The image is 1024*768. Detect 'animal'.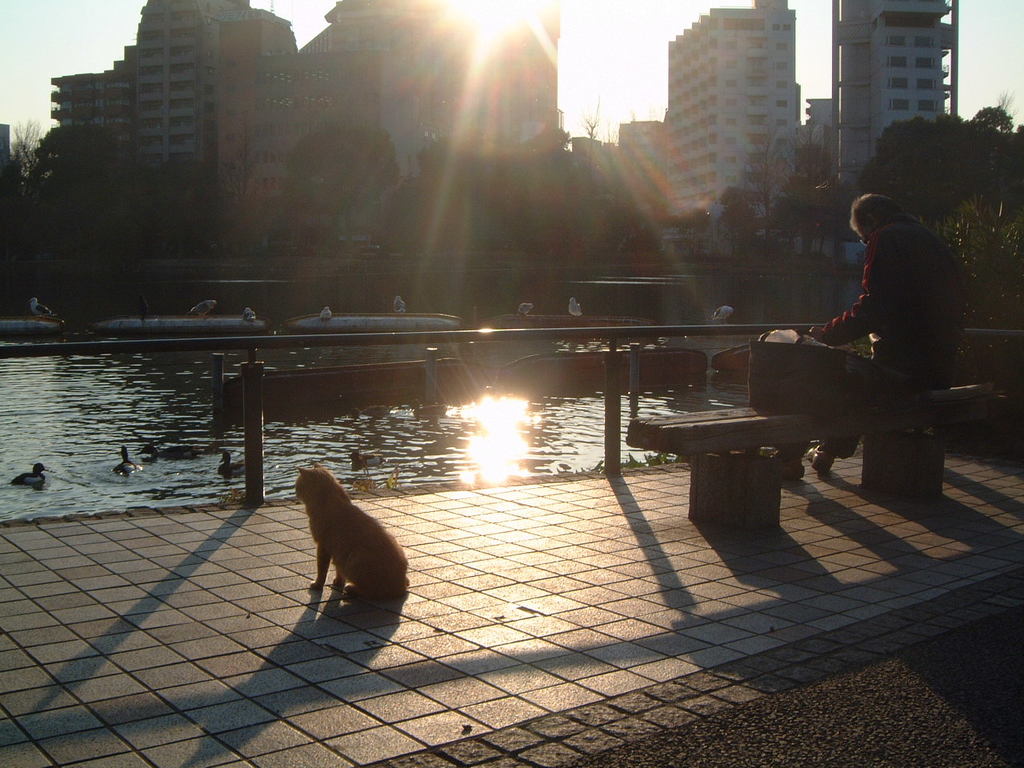
Detection: bbox=(513, 299, 537, 318).
